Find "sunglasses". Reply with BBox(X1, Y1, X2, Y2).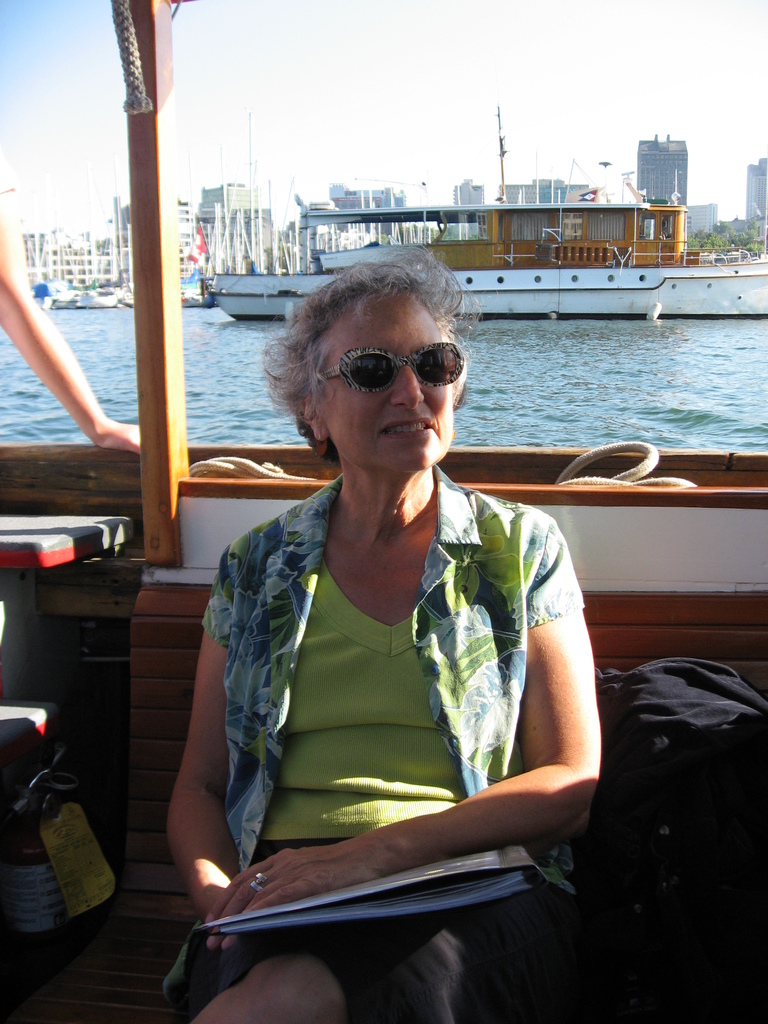
BBox(315, 342, 462, 397).
